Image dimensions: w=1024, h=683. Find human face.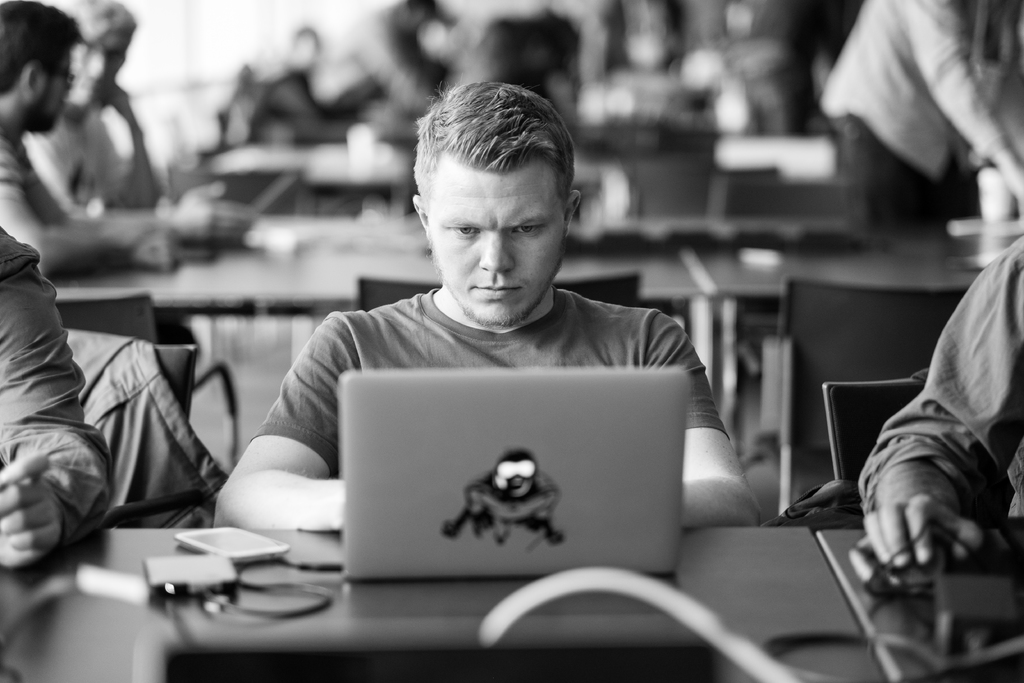
bbox=(31, 49, 72, 128).
